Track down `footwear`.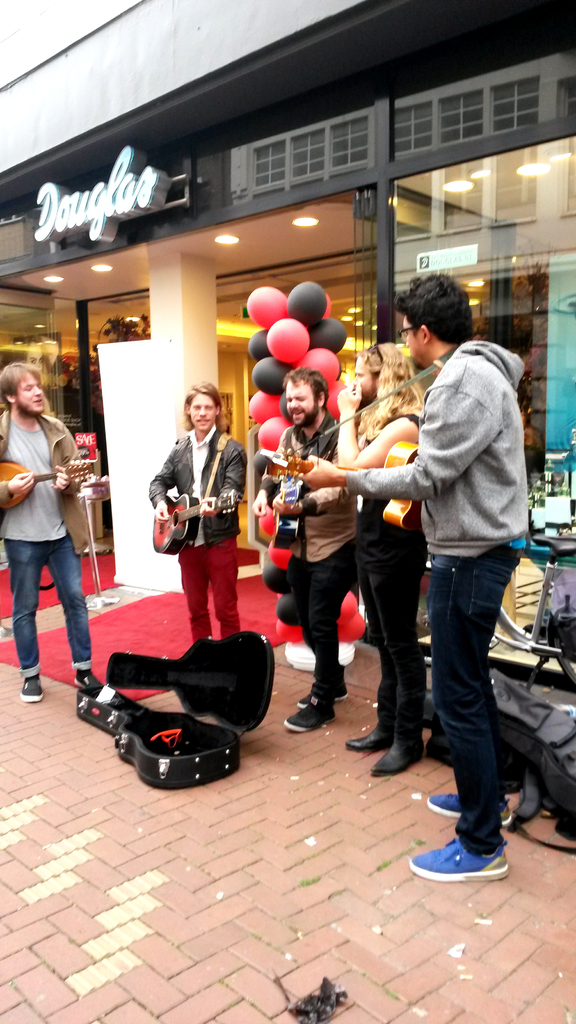
Tracked to l=339, t=722, r=390, b=755.
